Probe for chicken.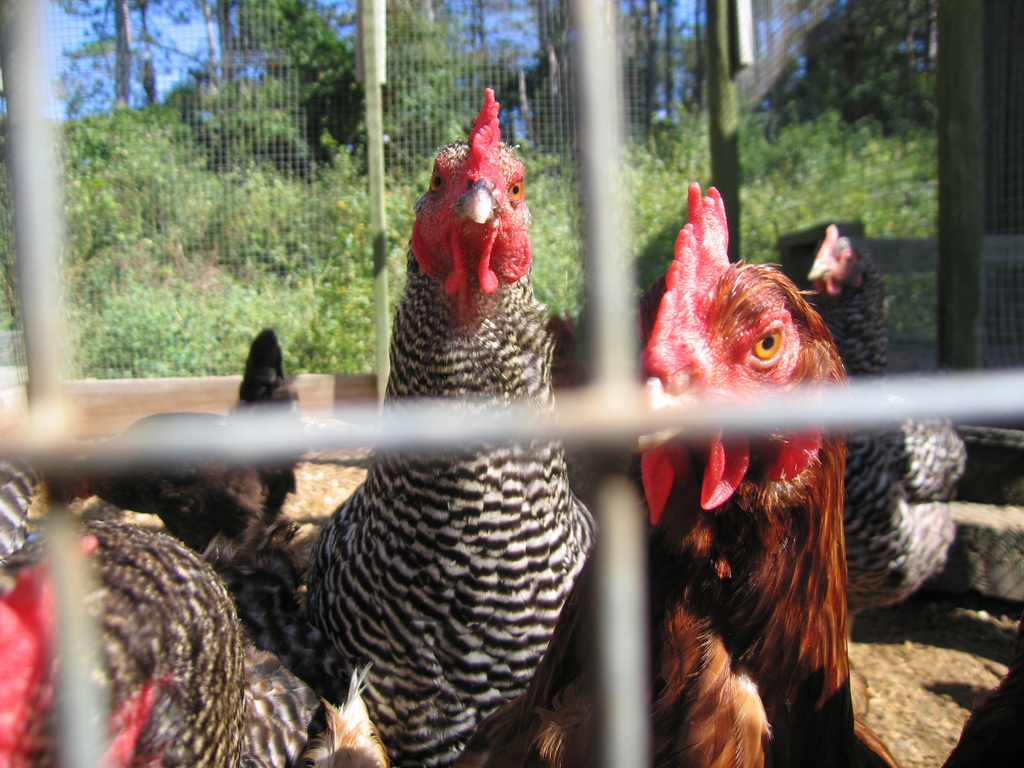
Probe result: (left=604, top=184, right=887, bottom=754).
